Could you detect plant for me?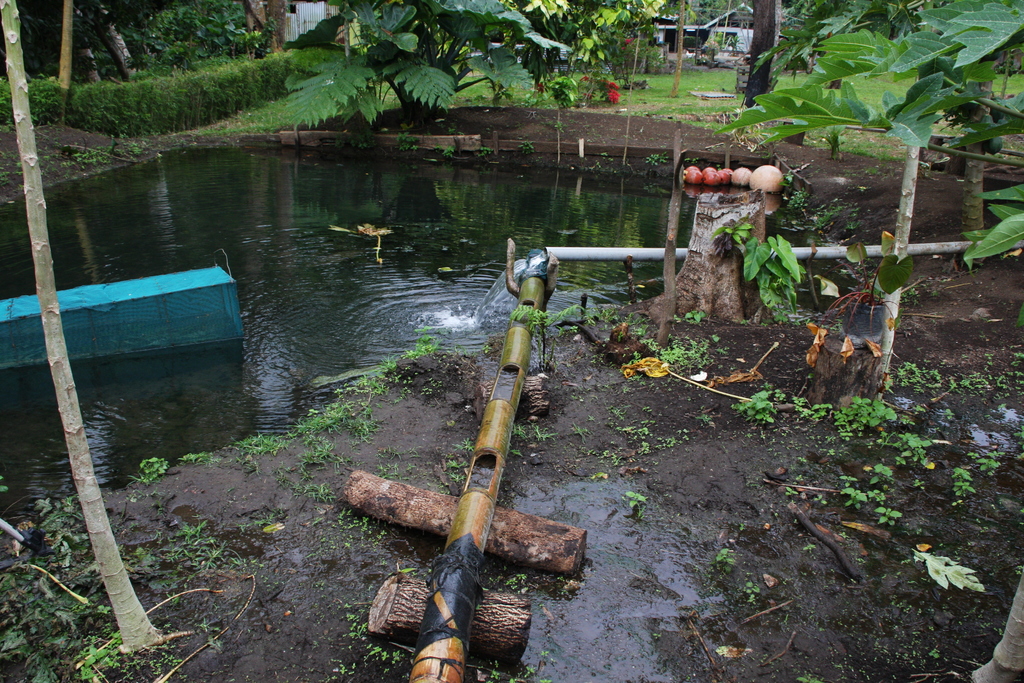
Detection result: <region>651, 629, 664, 639</region>.
